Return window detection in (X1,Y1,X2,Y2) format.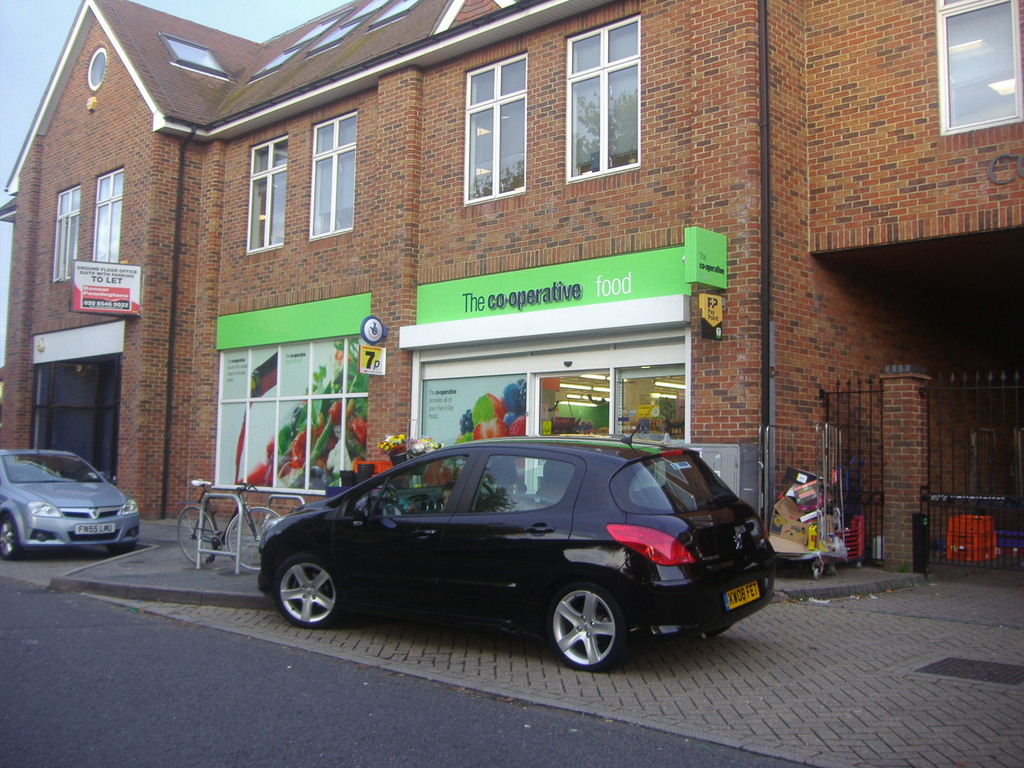
(158,33,228,74).
